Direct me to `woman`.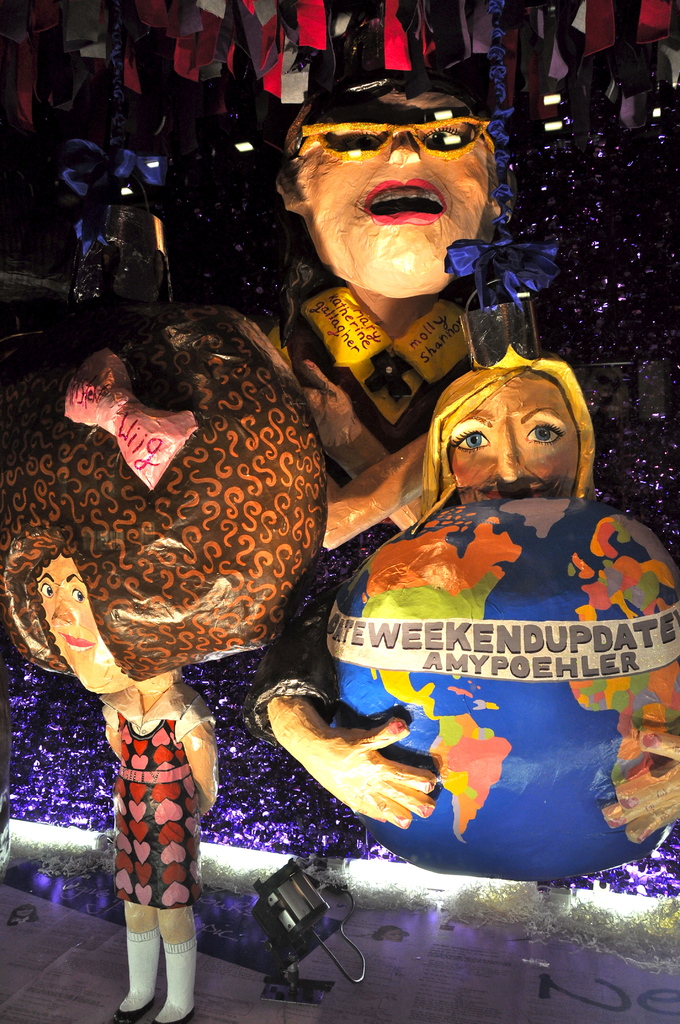
Direction: x1=243, y1=164, x2=649, y2=861.
